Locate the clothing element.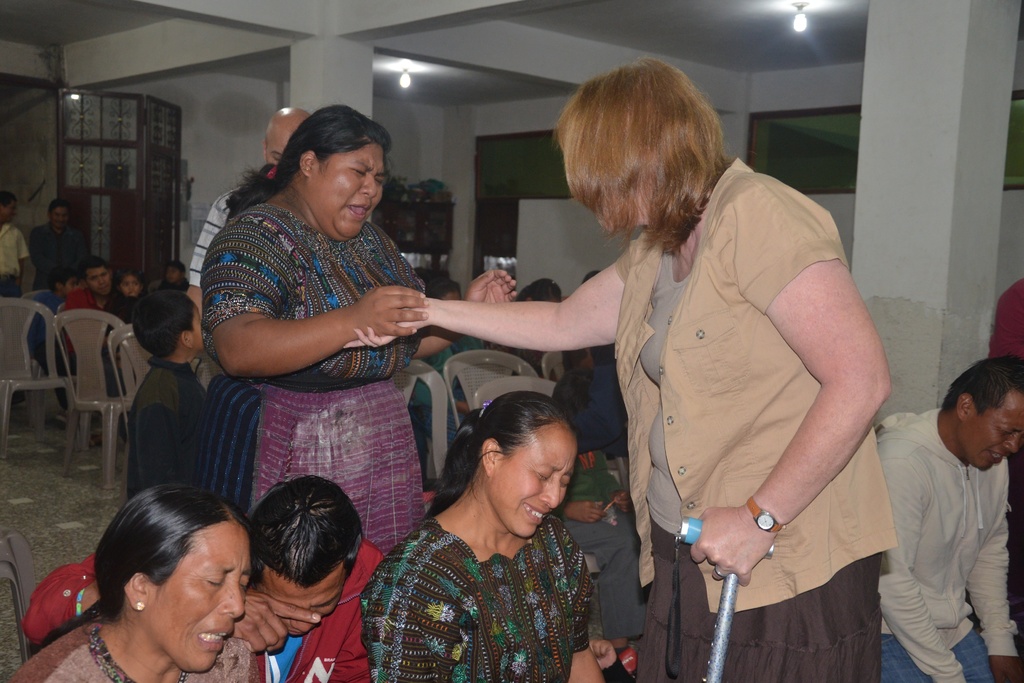
Element bbox: Rect(199, 185, 424, 558).
